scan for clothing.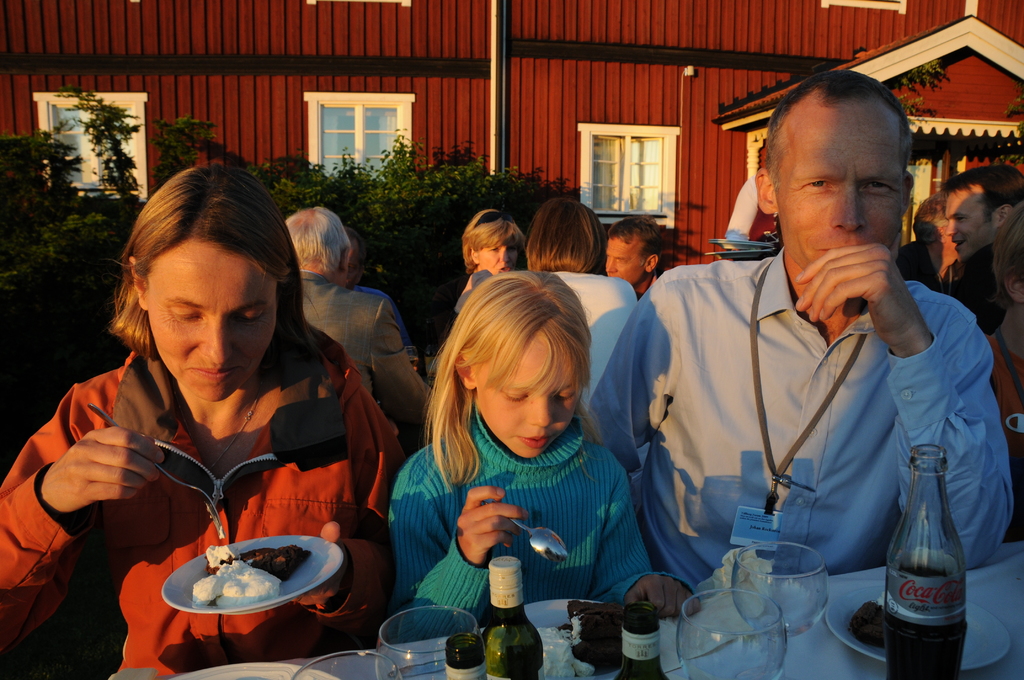
Scan result: region(986, 329, 1023, 549).
